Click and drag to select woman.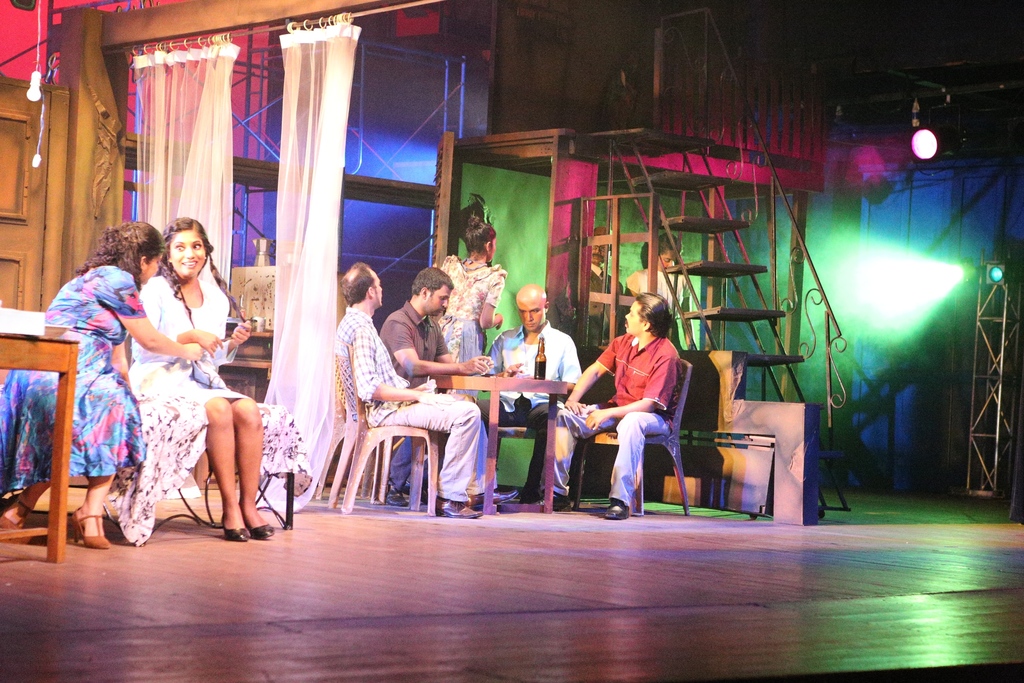
Selection: <bbox>618, 232, 708, 354</bbox>.
